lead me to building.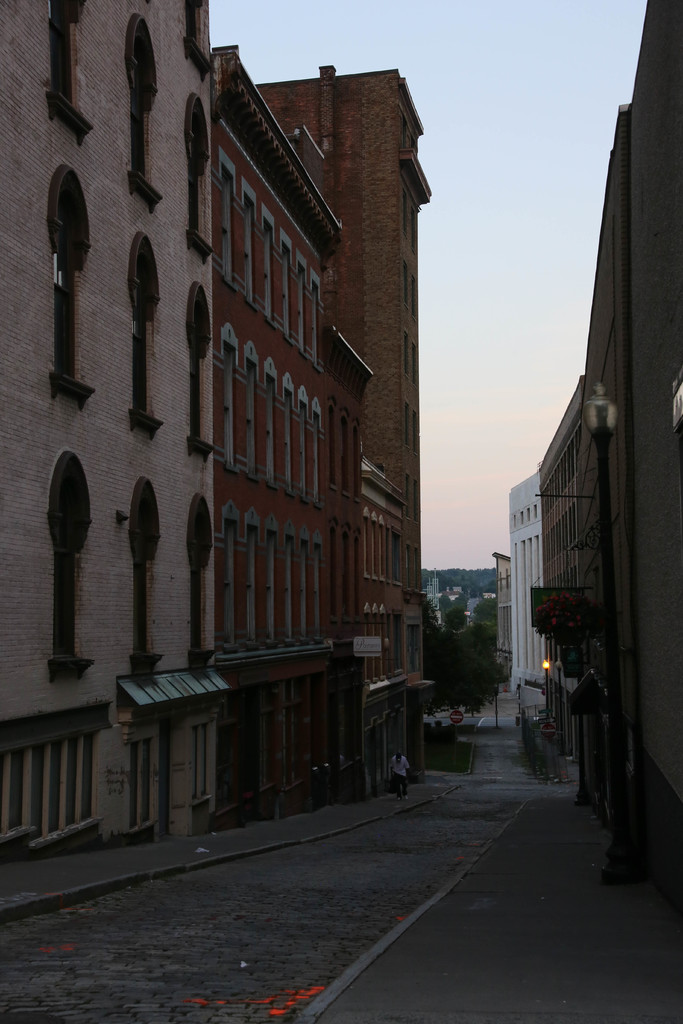
Lead to x1=0, y1=4, x2=218, y2=874.
